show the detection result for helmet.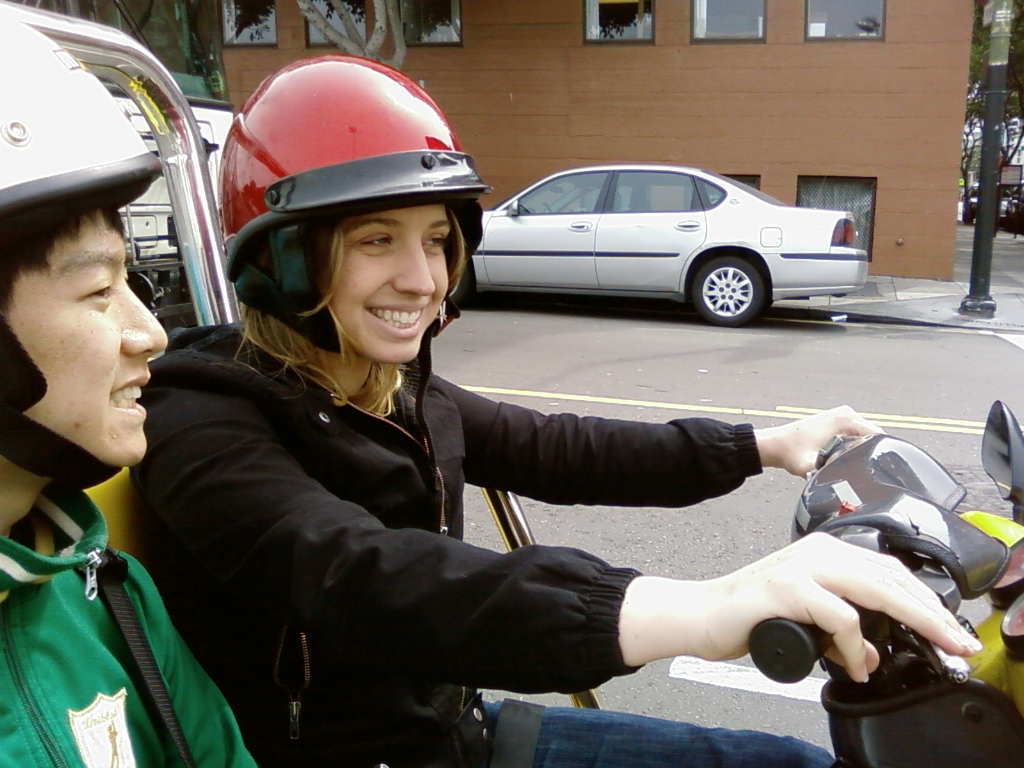
213,55,493,380.
